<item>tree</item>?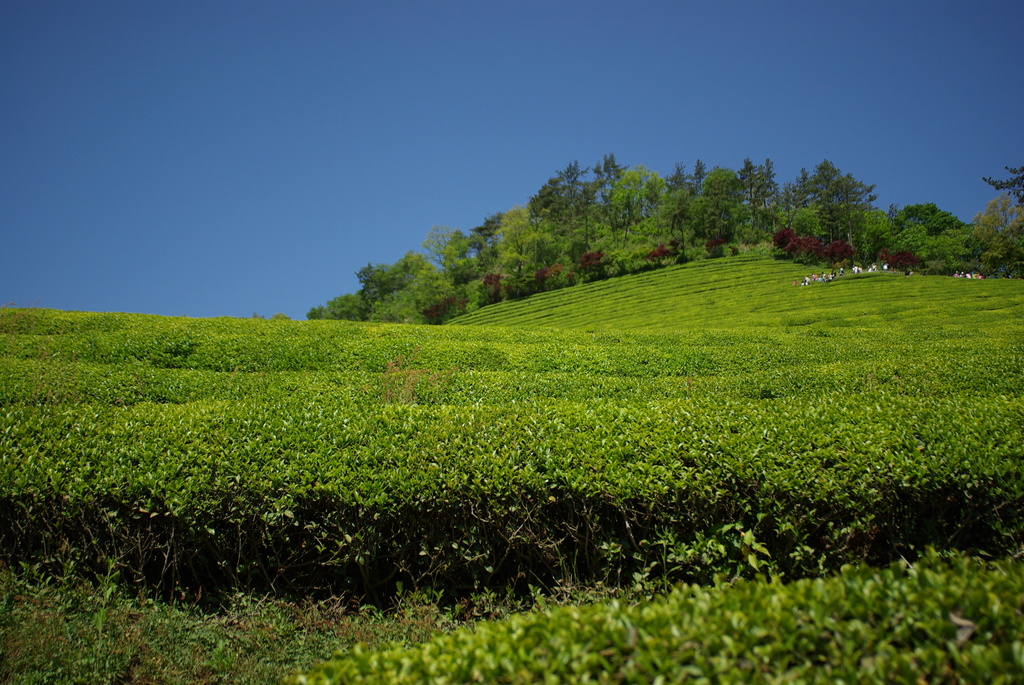
[403, 210, 482, 310]
